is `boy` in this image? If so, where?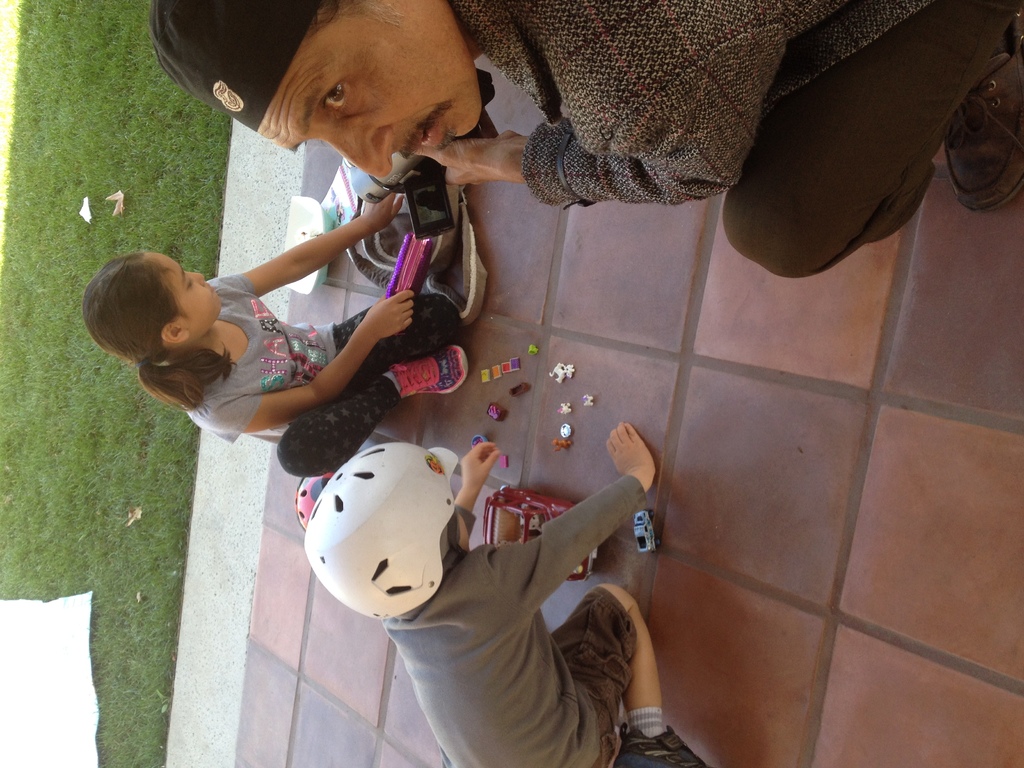
Yes, at <region>301, 421, 705, 767</region>.
